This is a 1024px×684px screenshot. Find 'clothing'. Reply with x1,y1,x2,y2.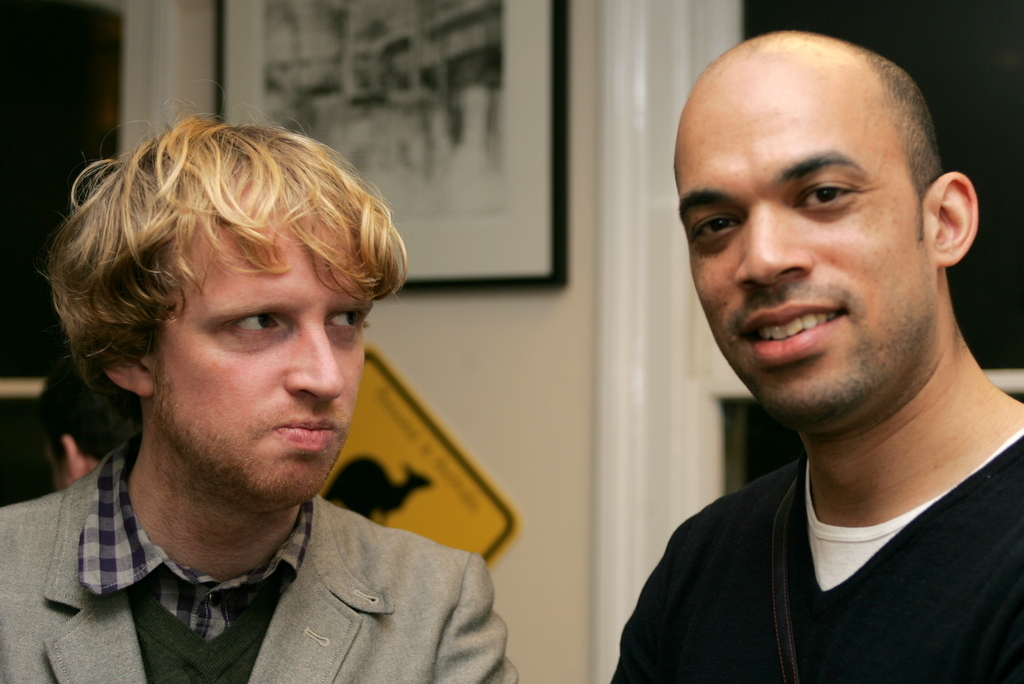
0,430,516,683.
